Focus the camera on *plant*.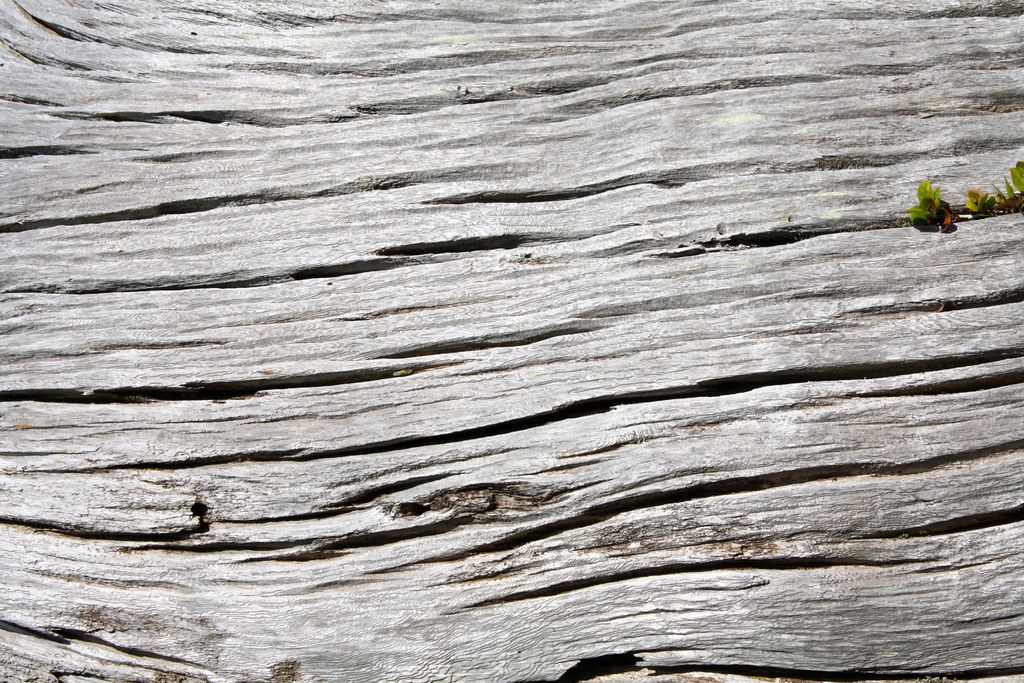
Focus region: BBox(913, 161, 1023, 229).
